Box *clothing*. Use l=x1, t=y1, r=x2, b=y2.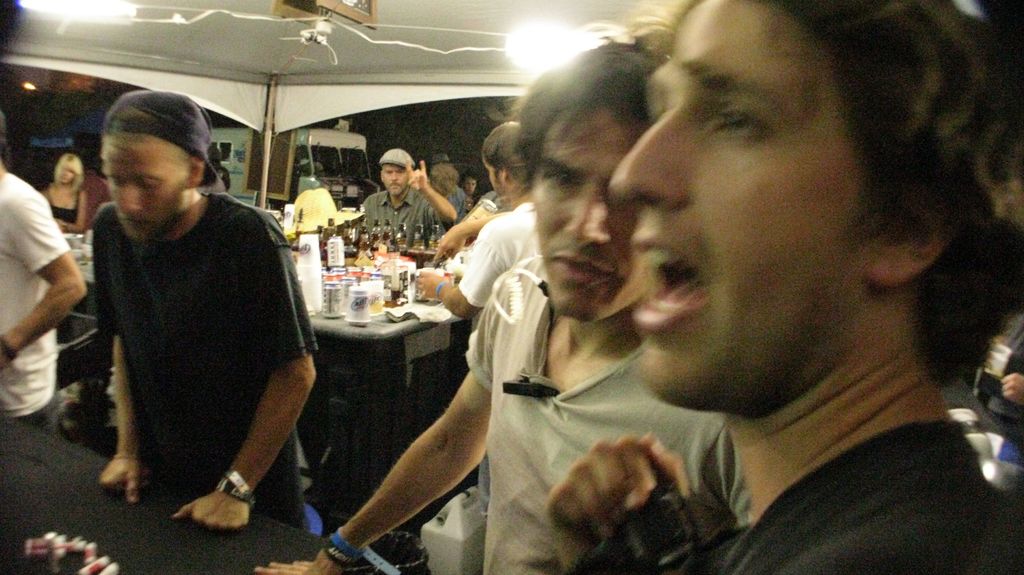
l=296, t=176, r=347, b=231.
